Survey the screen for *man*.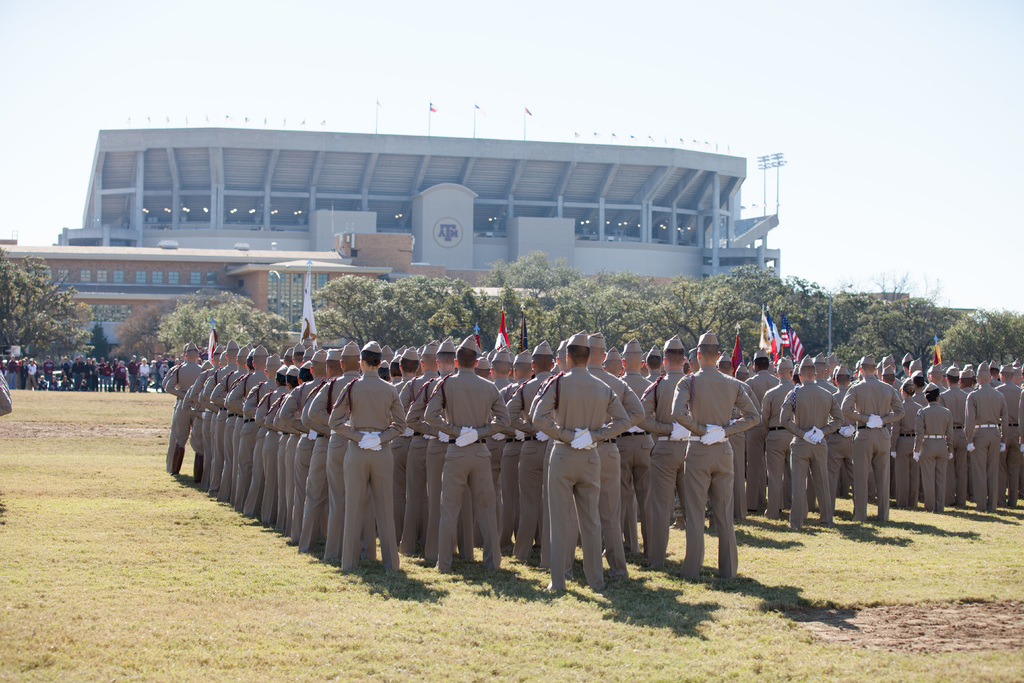
Survey found: rect(877, 353, 900, 370).
